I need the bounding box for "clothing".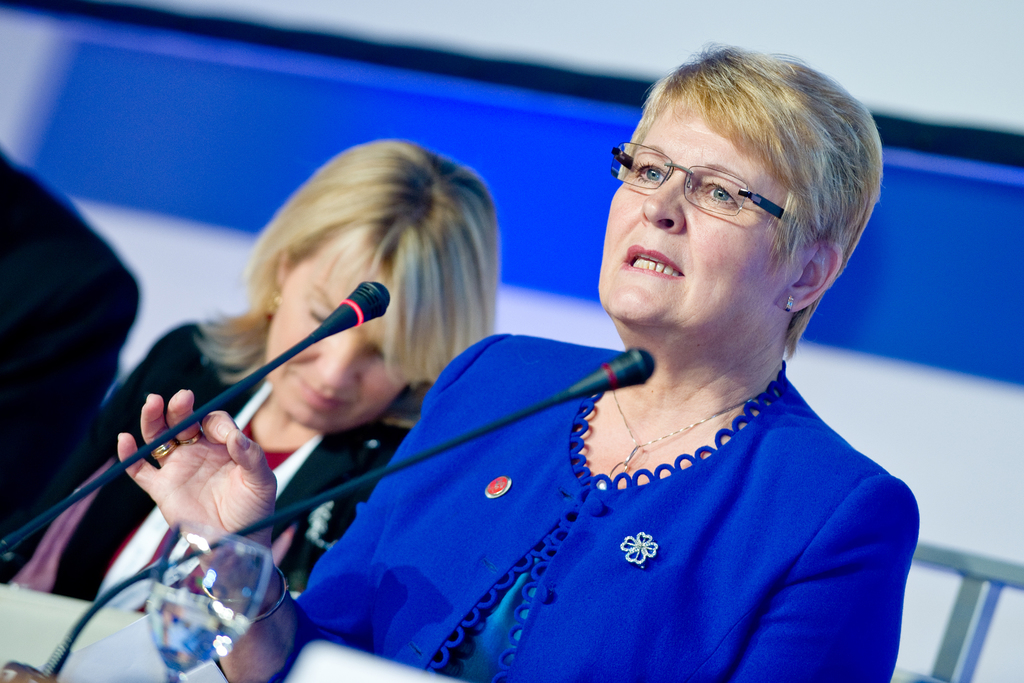
Here it is: pyautogui.locateOnScreen(0, 140, 135, 558).
